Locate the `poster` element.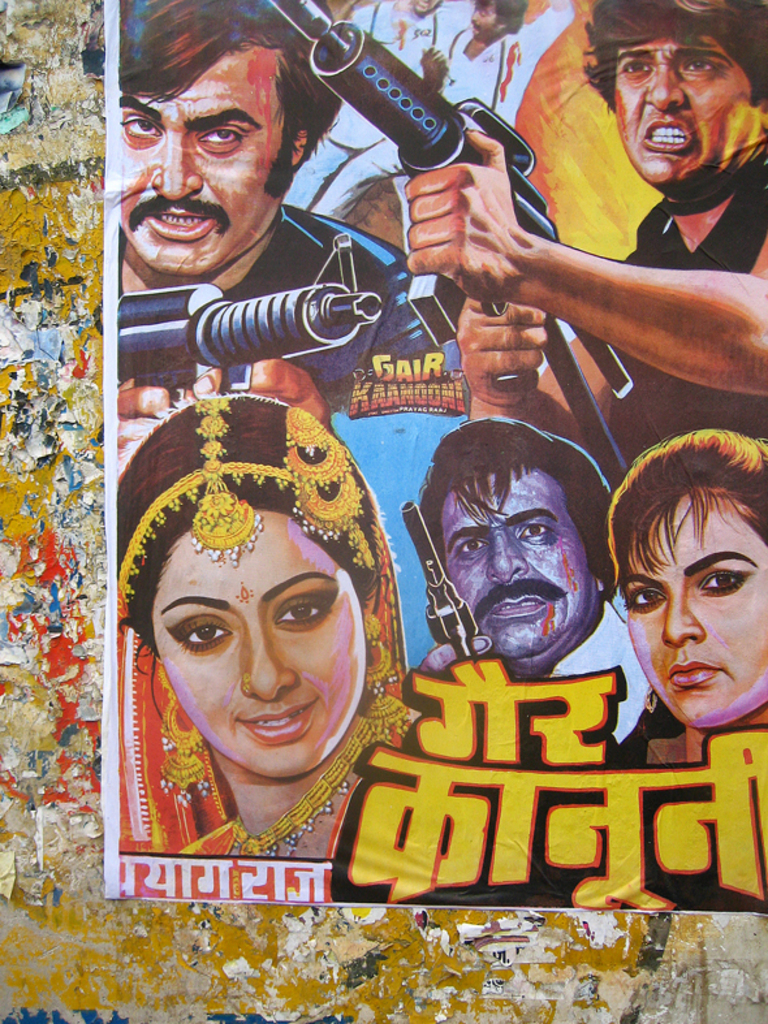
Element bbox: detection(109, 0, 767, 921).
